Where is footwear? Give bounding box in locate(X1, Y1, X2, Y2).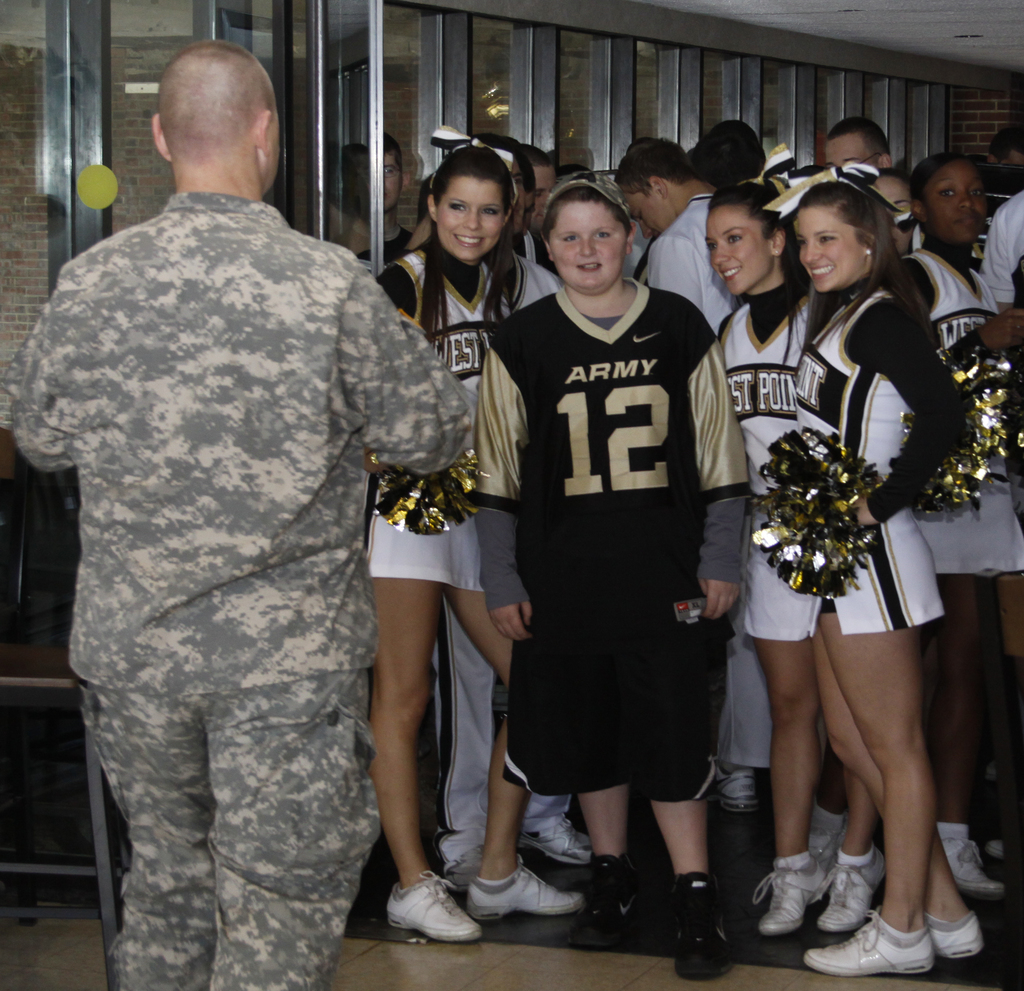
locate(443, 847, 480, 894).
